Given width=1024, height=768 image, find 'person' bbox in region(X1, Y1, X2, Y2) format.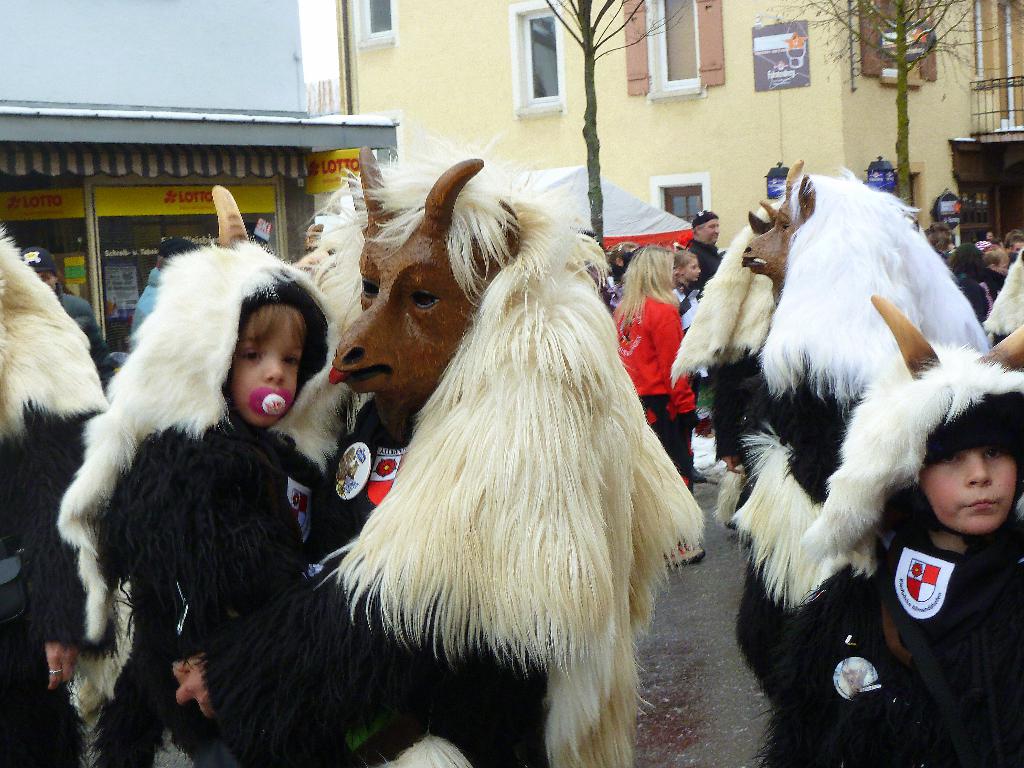
region(668, 246, 705, 321).
